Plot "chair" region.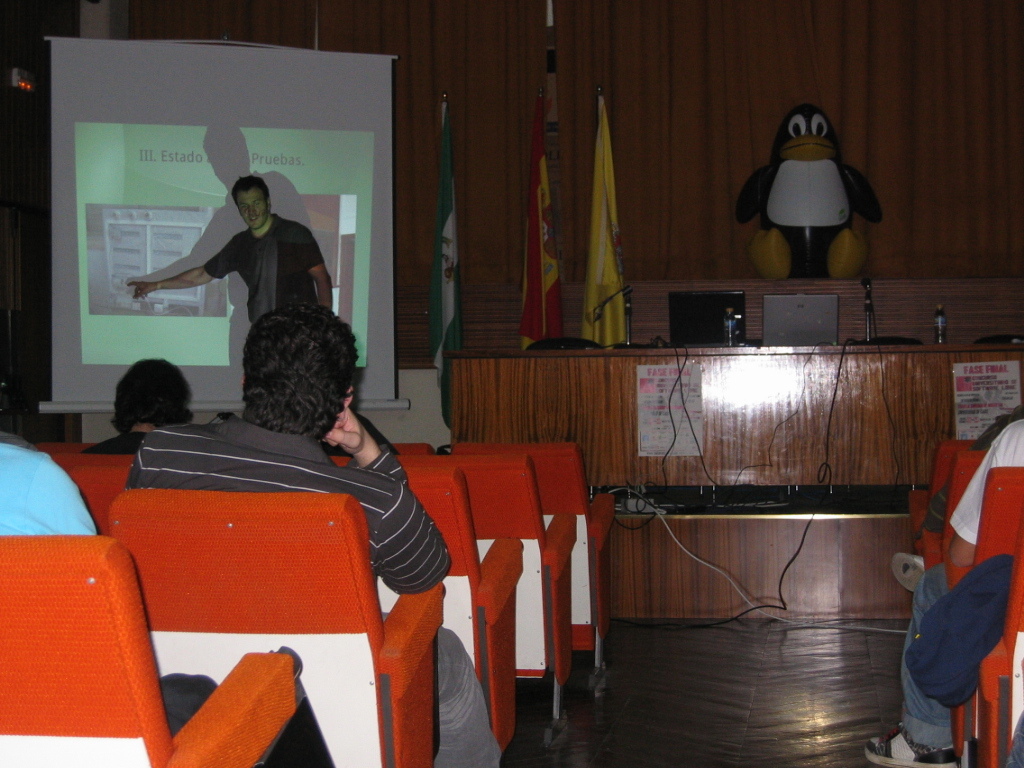
Plotted at <box>0,531,309,767</box>.
